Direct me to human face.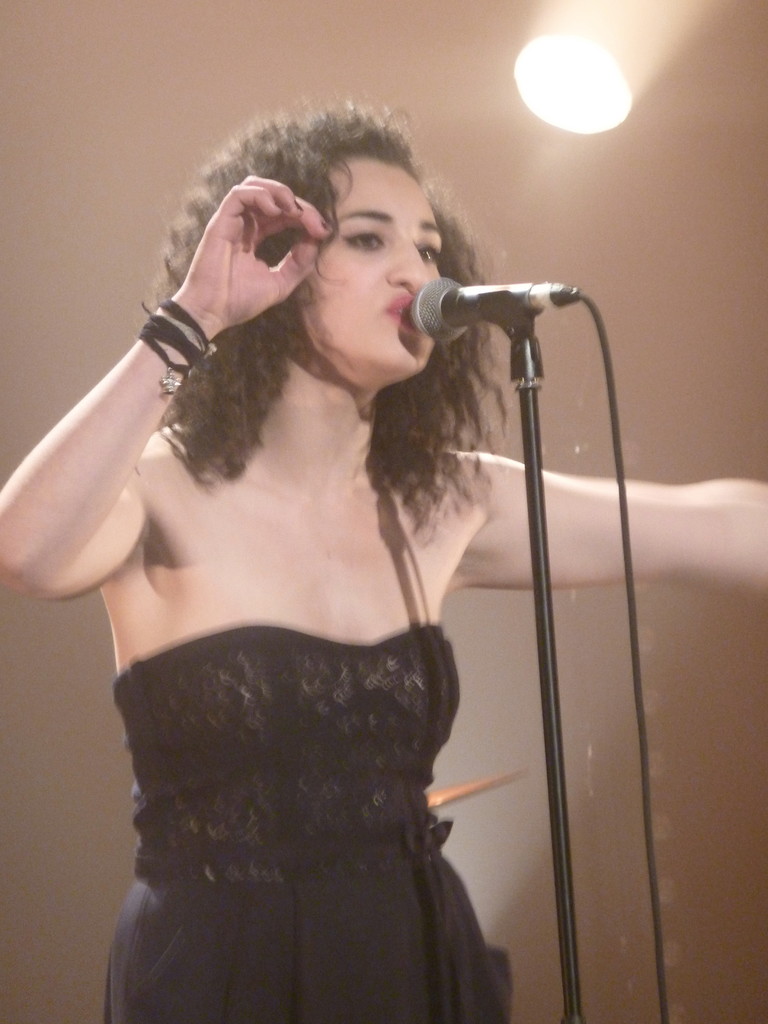
Direction: bbox(289, 134, 444, 378).
